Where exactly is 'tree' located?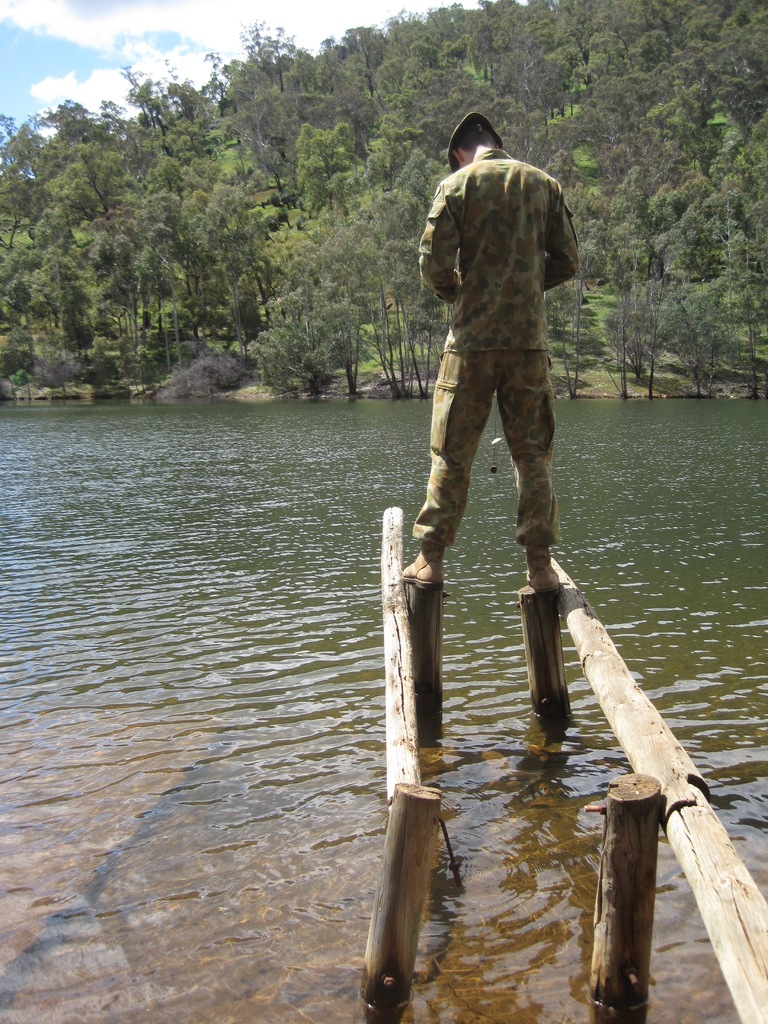
Its bounding box is 44 142 128 230.
